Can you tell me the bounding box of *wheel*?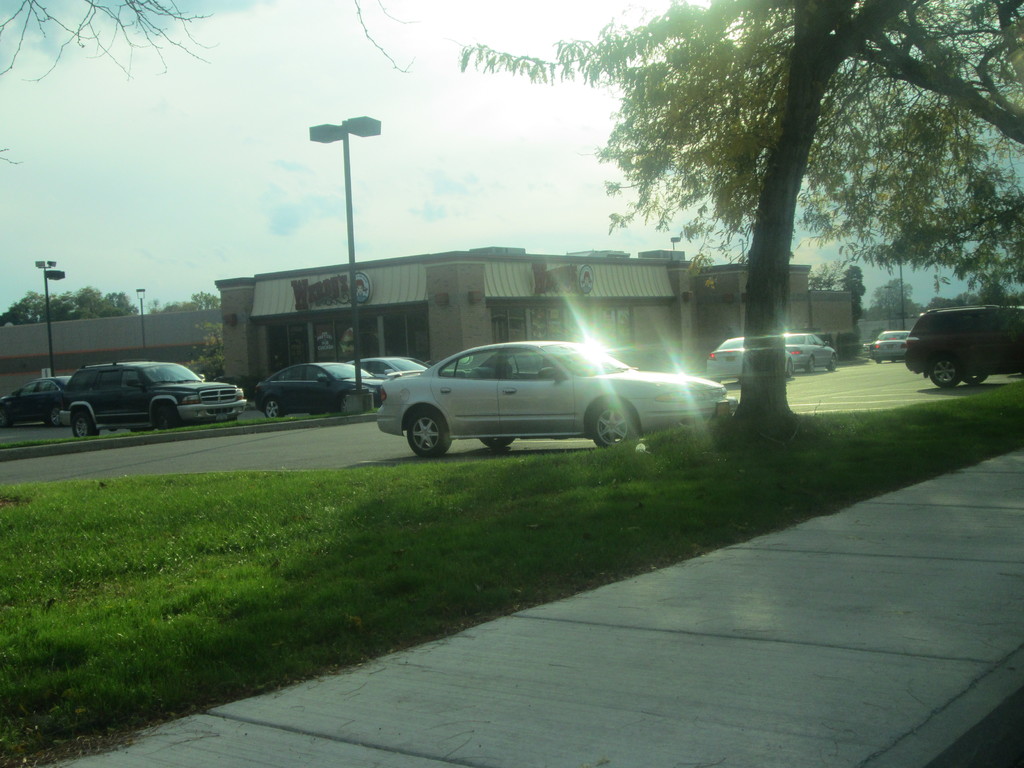
[x1=479, y1=436, x2=511, y2=449].
